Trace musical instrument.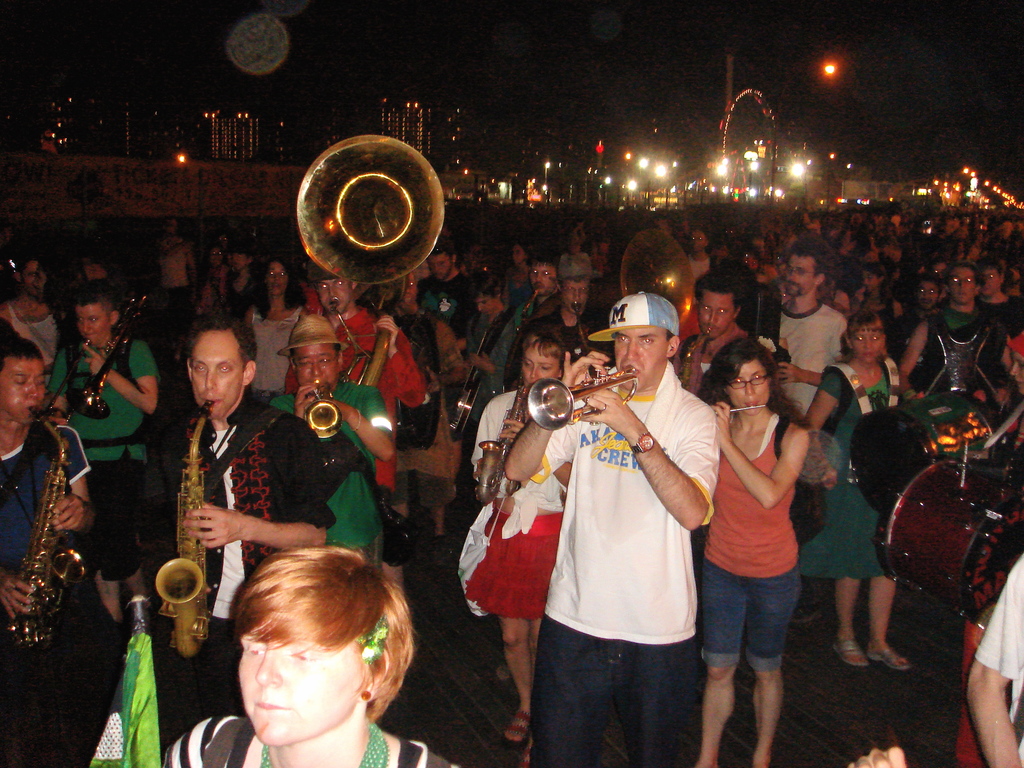
Traced to (left=873, top=454, right=1023, bottom=622).
